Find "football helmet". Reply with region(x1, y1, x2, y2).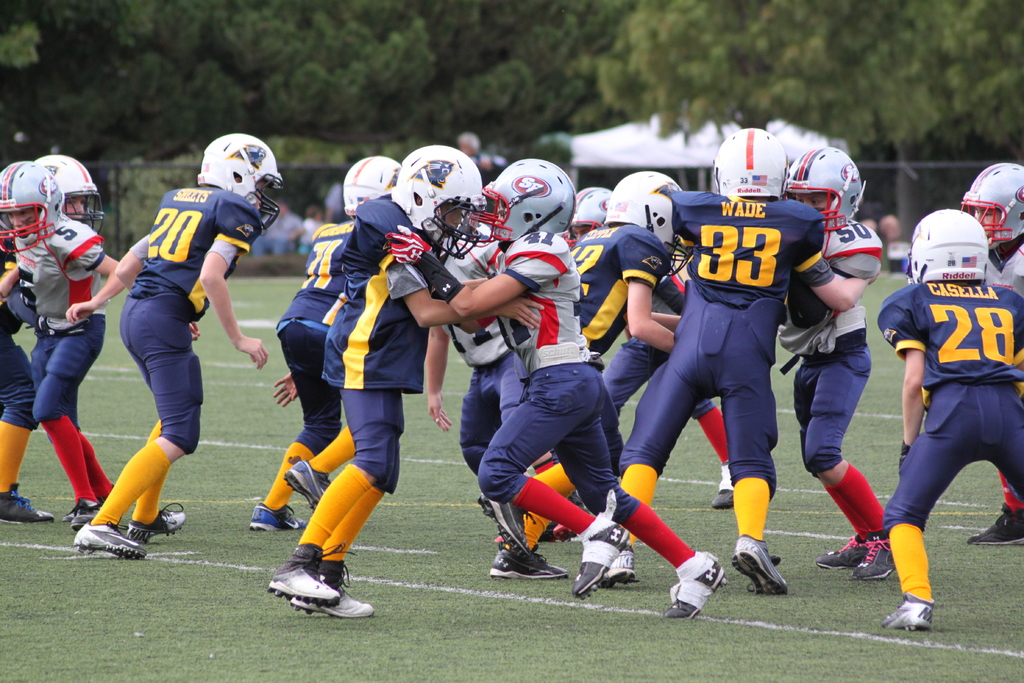
region(570, 183, 610, 241).
